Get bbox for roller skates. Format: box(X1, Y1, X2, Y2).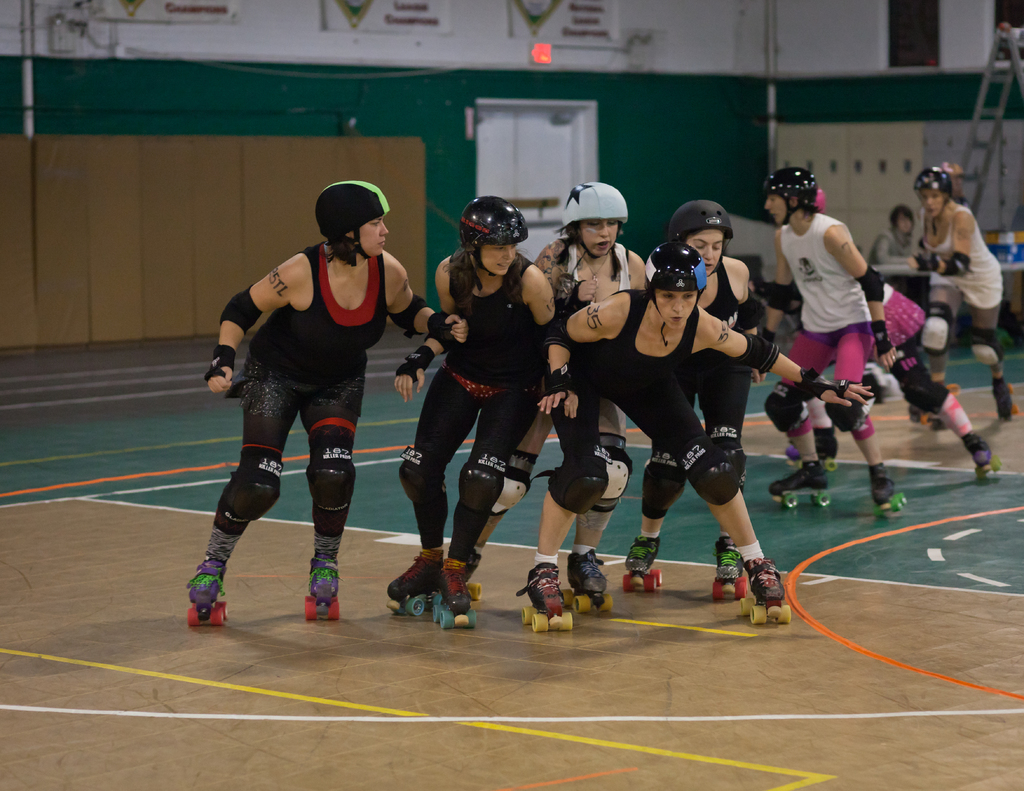
box(181, 552, 231, 628).
